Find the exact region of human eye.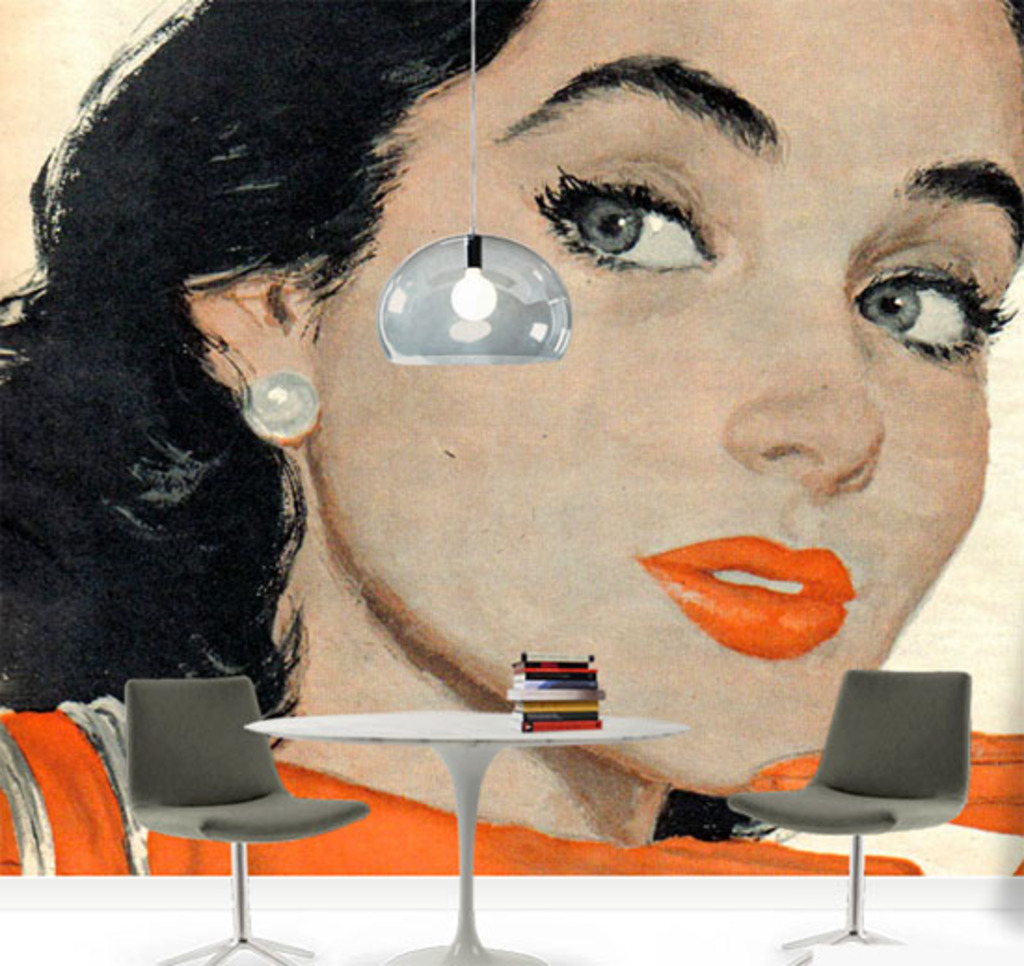
Exact region: 536:162:722:261.
